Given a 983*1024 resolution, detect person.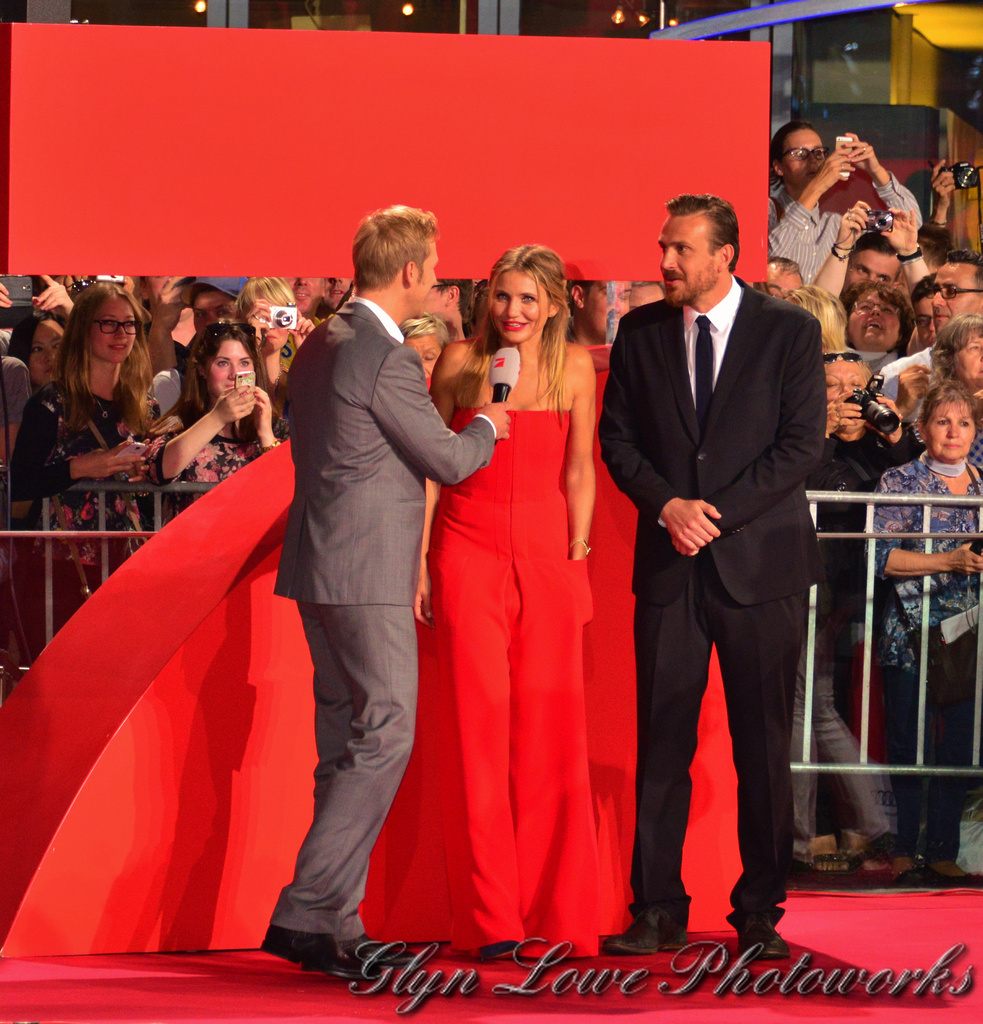
l=602, t=186, r=834, b=956.
